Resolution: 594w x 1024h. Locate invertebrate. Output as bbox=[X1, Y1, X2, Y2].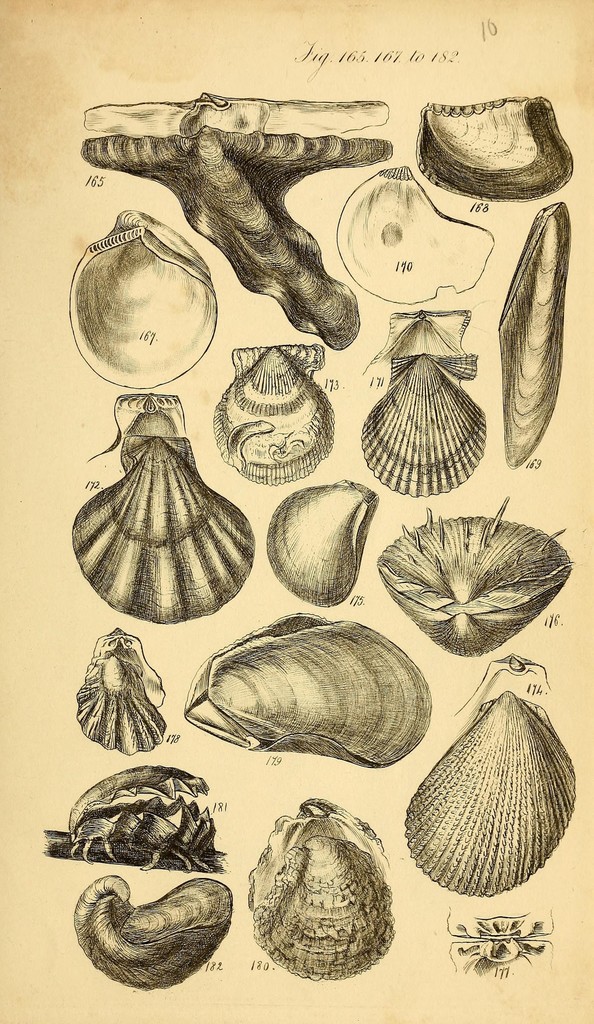
bbox=[216, 339, 337, 491].
